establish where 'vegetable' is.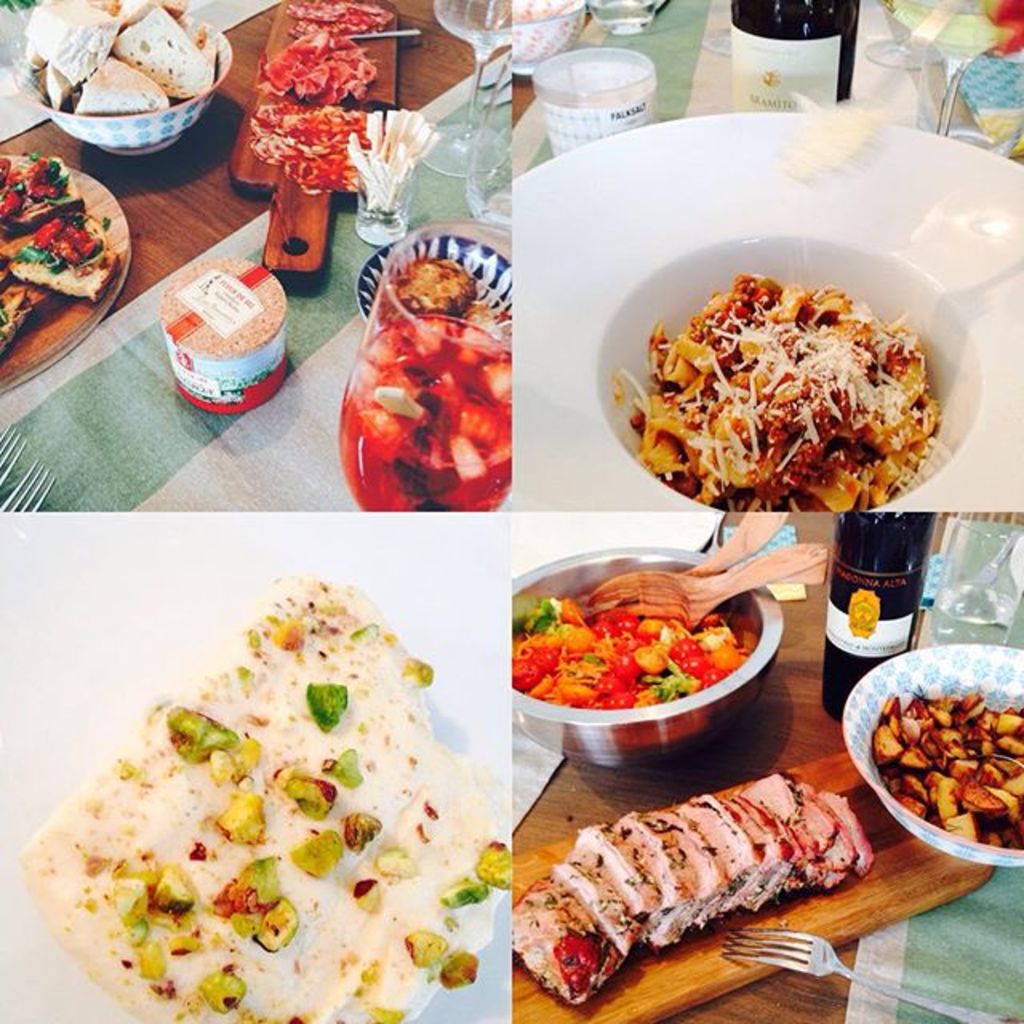
Established at [379, 843, 421, 877].
